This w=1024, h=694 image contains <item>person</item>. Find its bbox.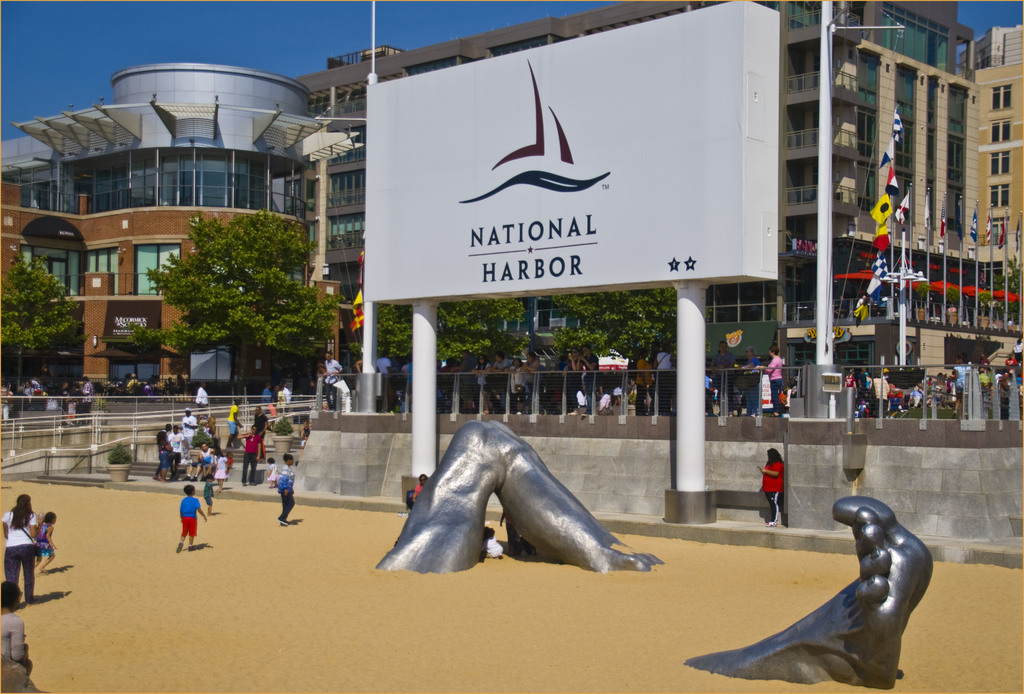
(200,472,217,518).
